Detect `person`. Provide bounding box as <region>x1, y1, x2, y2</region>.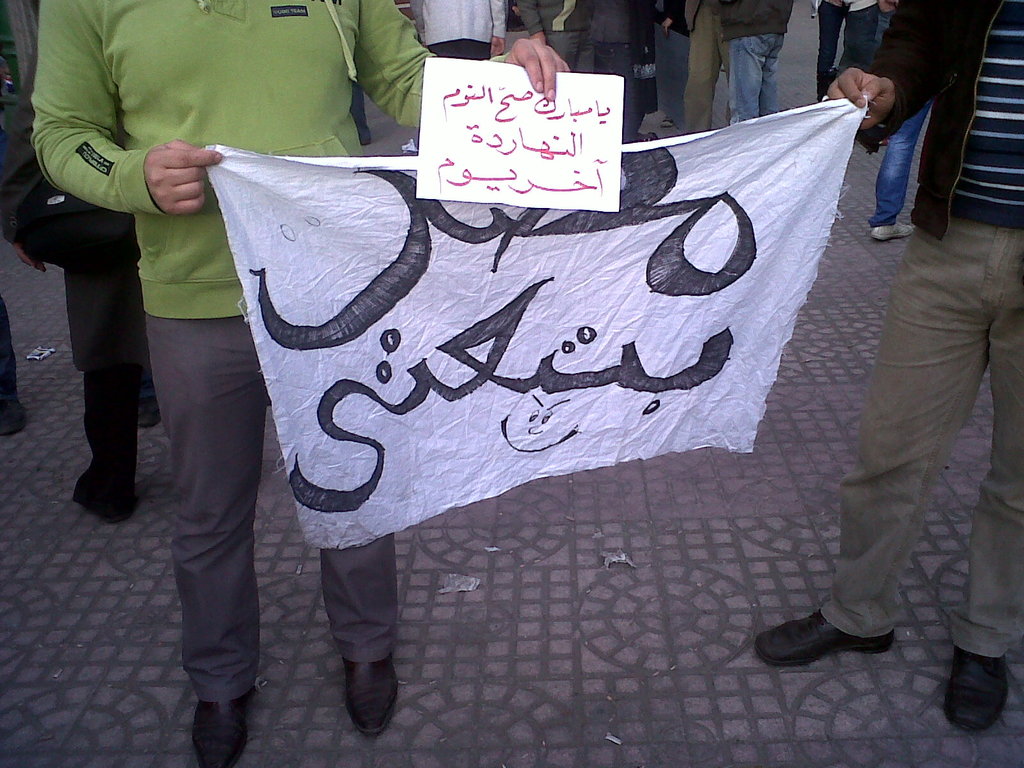
<region>750, 0, 1023, 736</region>.
